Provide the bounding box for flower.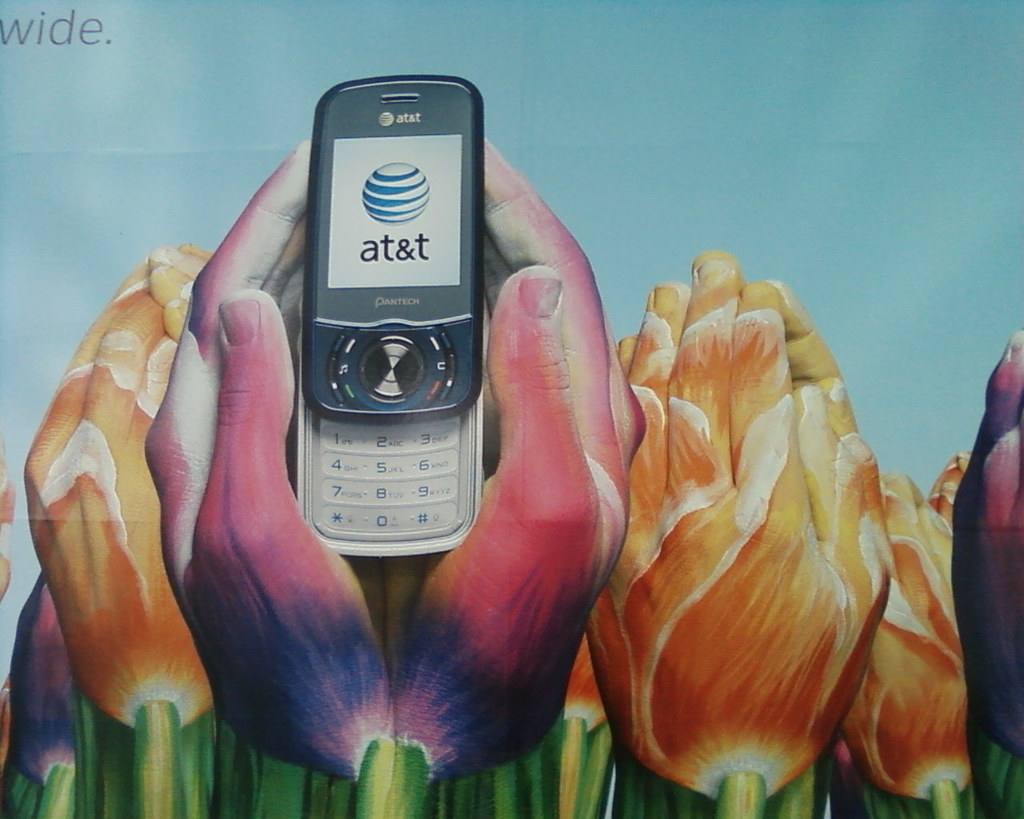
24 239 214 733.
